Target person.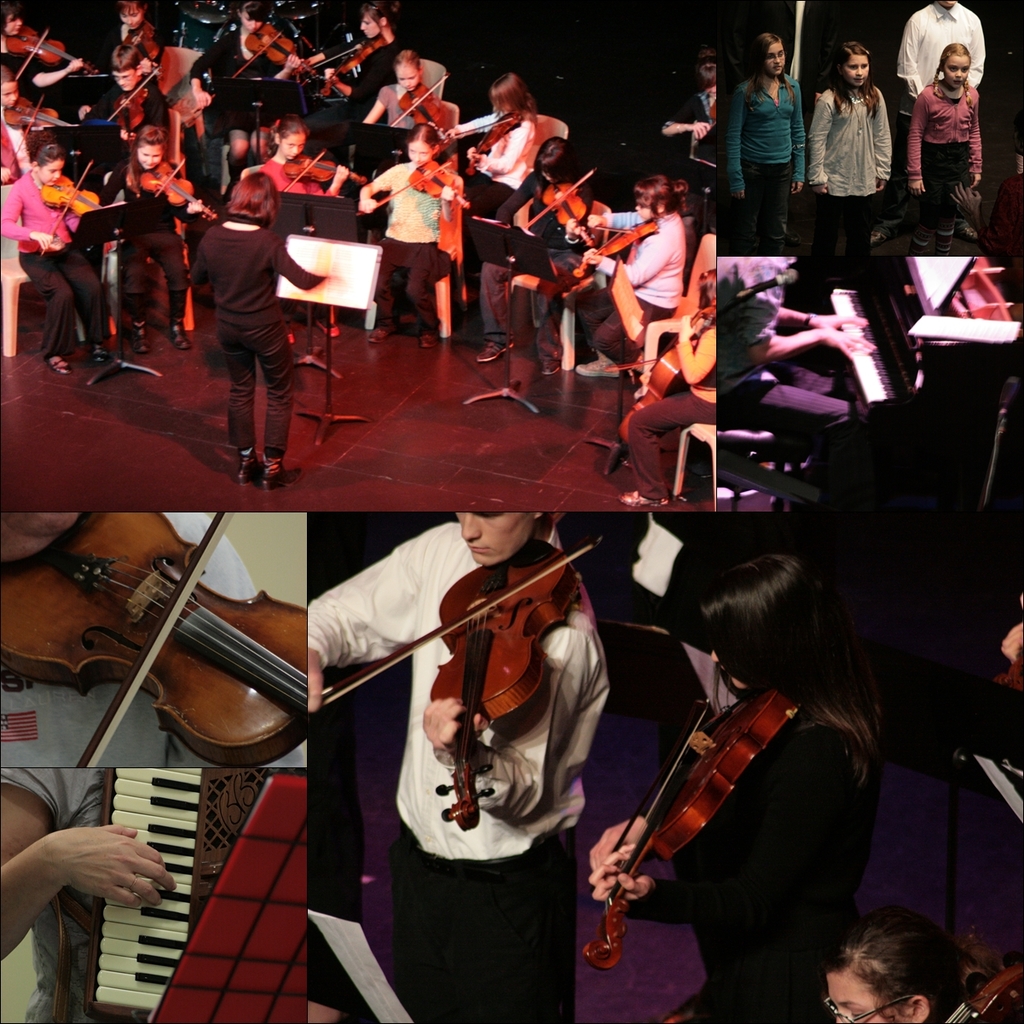
Target region: <region>0, 134, 113, 377</region>.
